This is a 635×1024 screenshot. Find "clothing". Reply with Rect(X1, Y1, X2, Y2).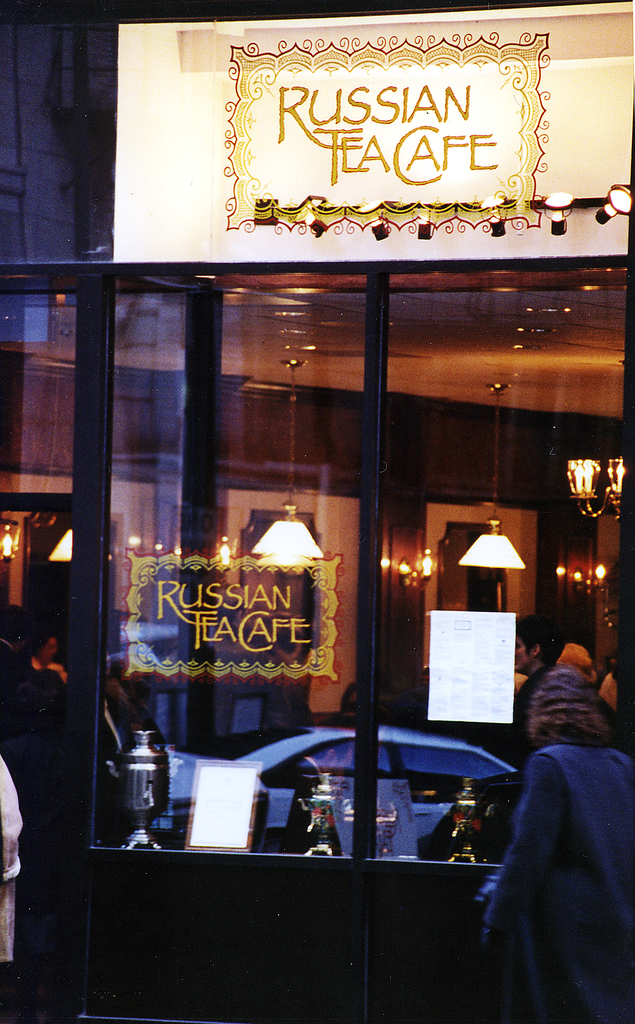
Rect(4, 644, 70, 714).
